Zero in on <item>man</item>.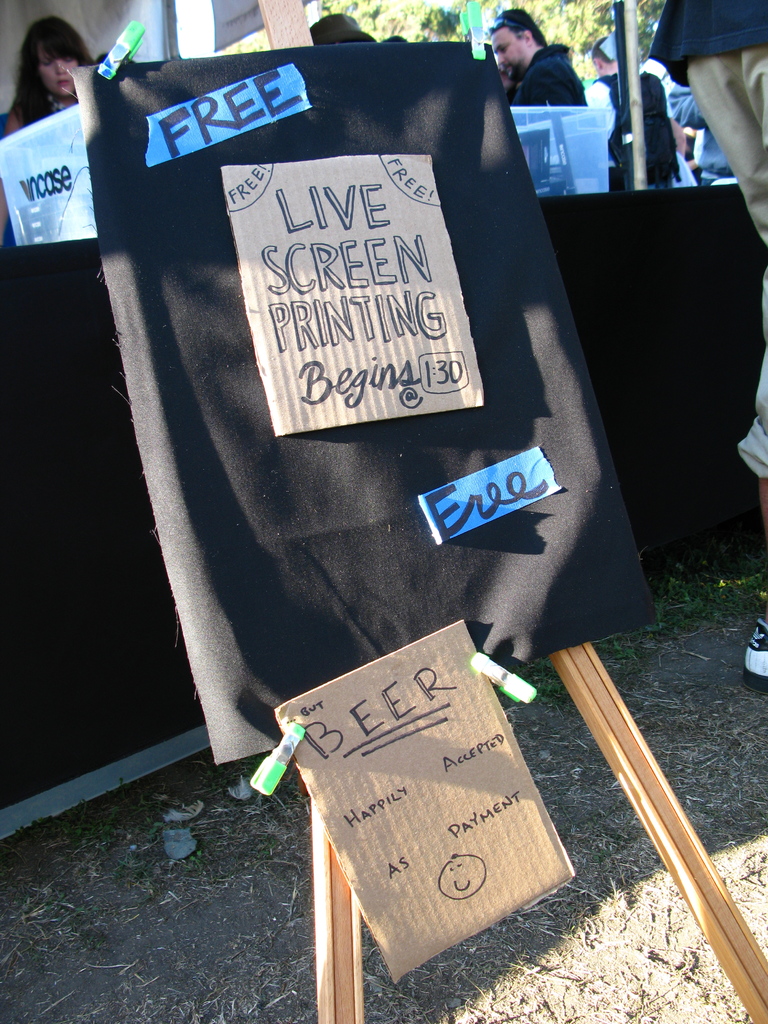
Zeroed in: 499/4/588/132.
